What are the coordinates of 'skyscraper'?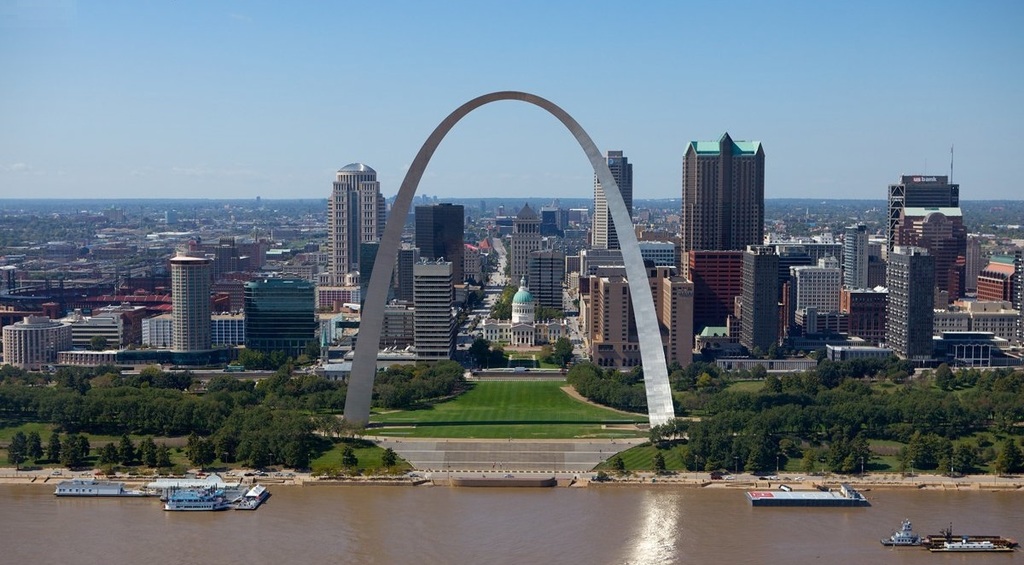
l=885, t=244, r=931, b=362.
